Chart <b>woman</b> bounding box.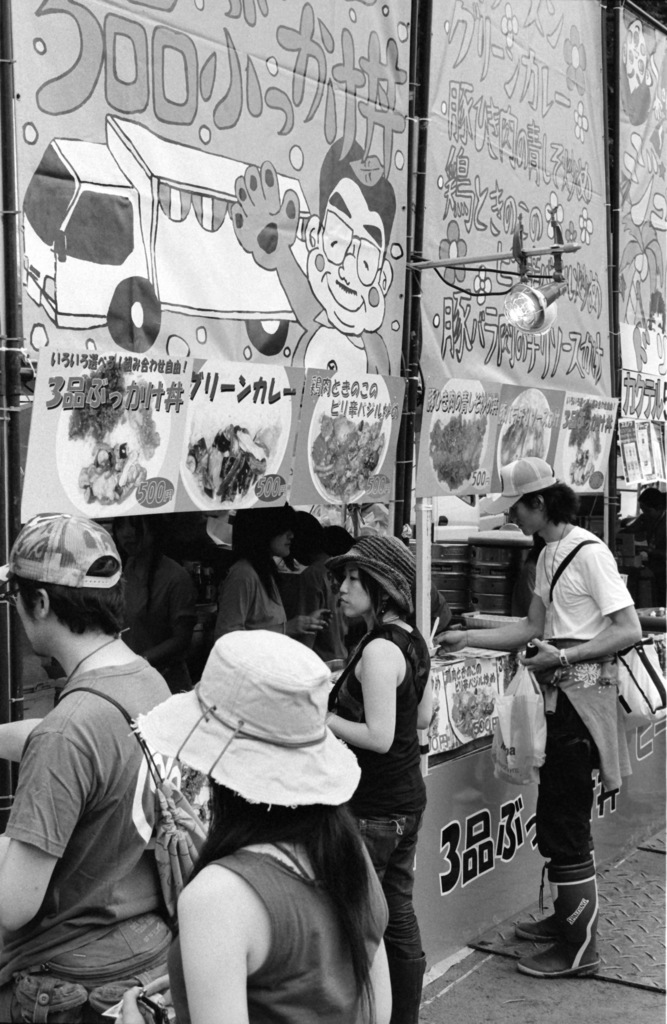
Charted: <bbox>123, 603, 394, 1023</bbox>.
